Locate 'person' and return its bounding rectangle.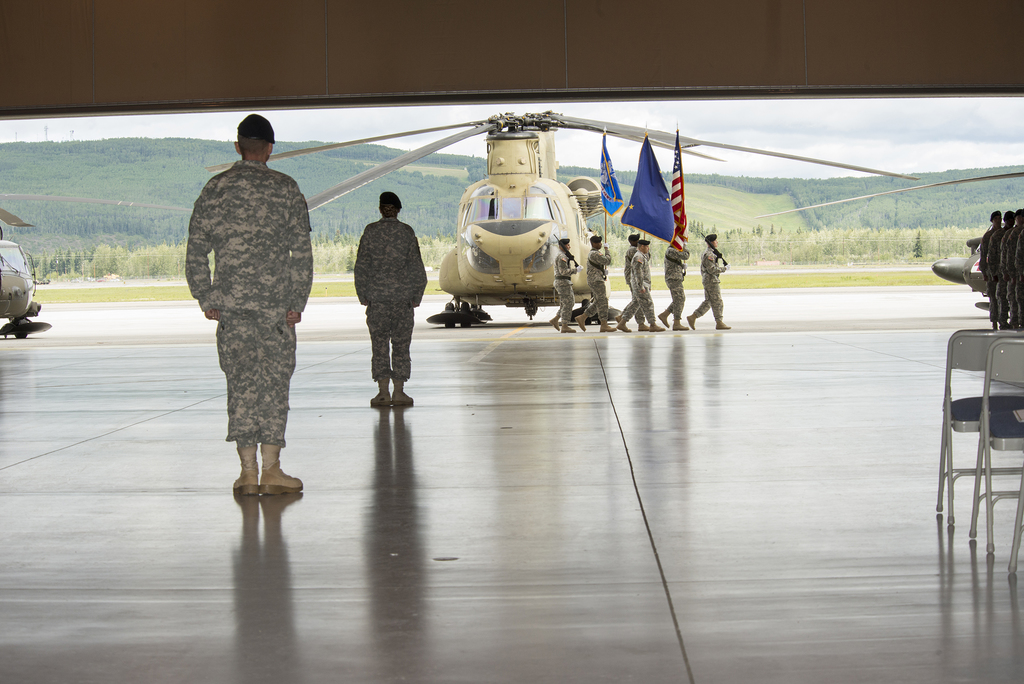
653,244,689,331.
